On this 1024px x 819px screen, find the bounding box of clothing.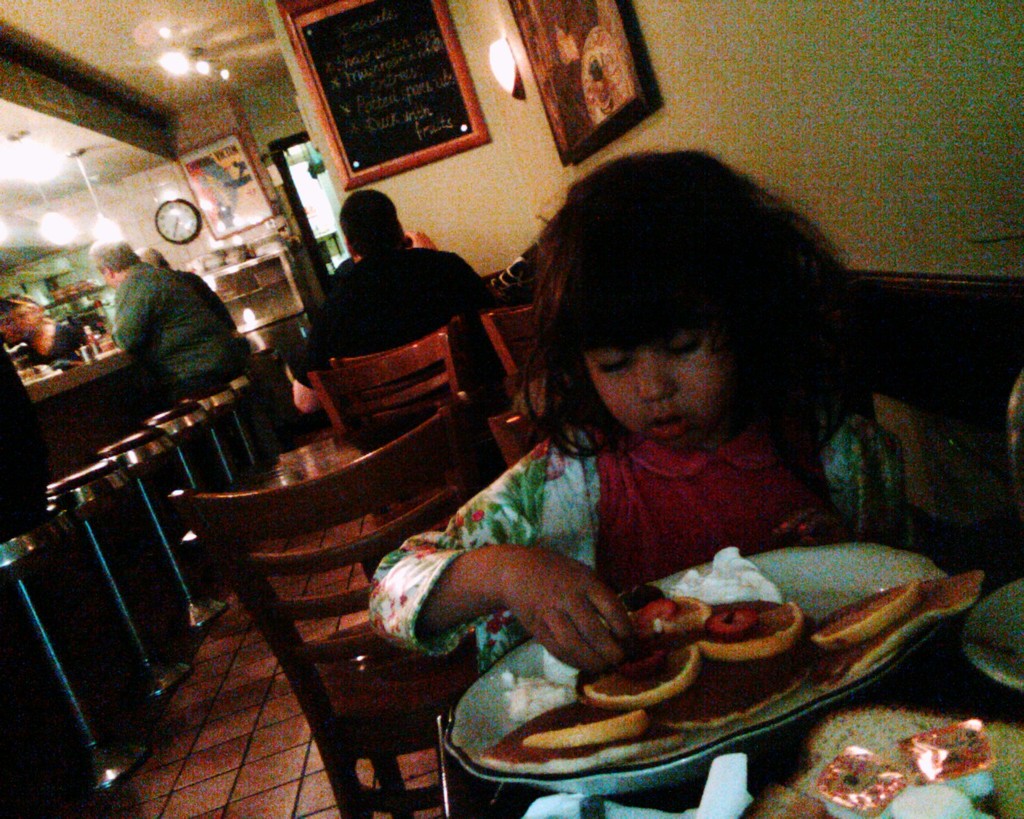
Bounding box: detection(31, 323, 86, 371).
